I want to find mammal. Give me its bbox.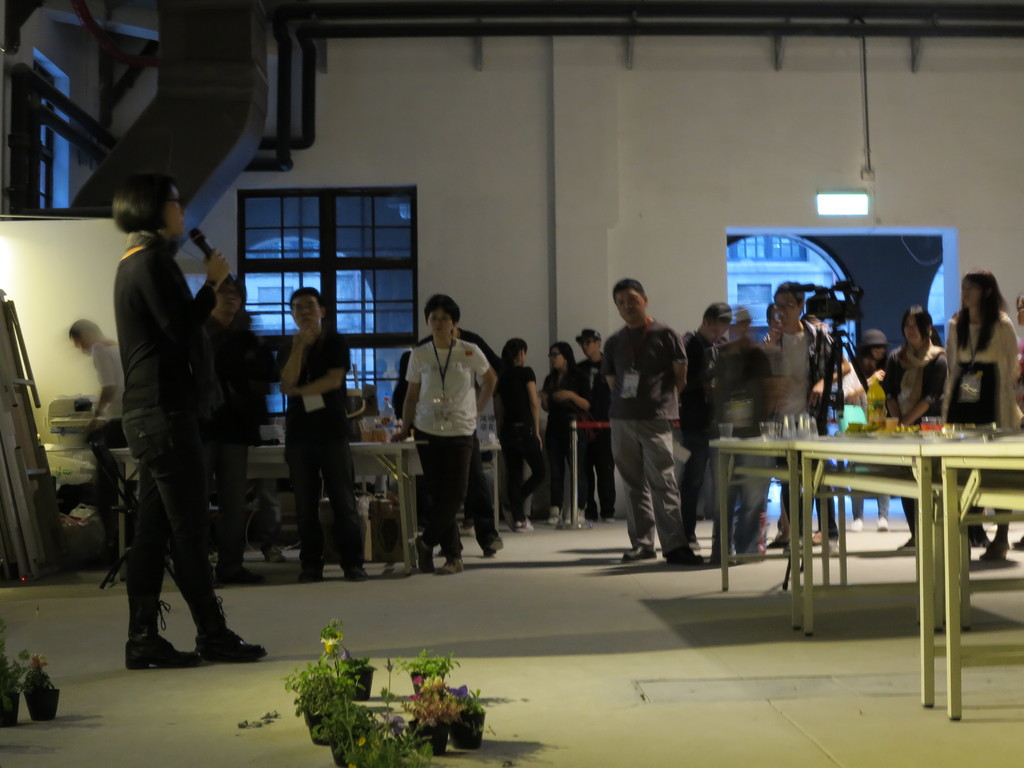
{"left": 938, "top": 264, "right": 1023, "bottom": 564}.
